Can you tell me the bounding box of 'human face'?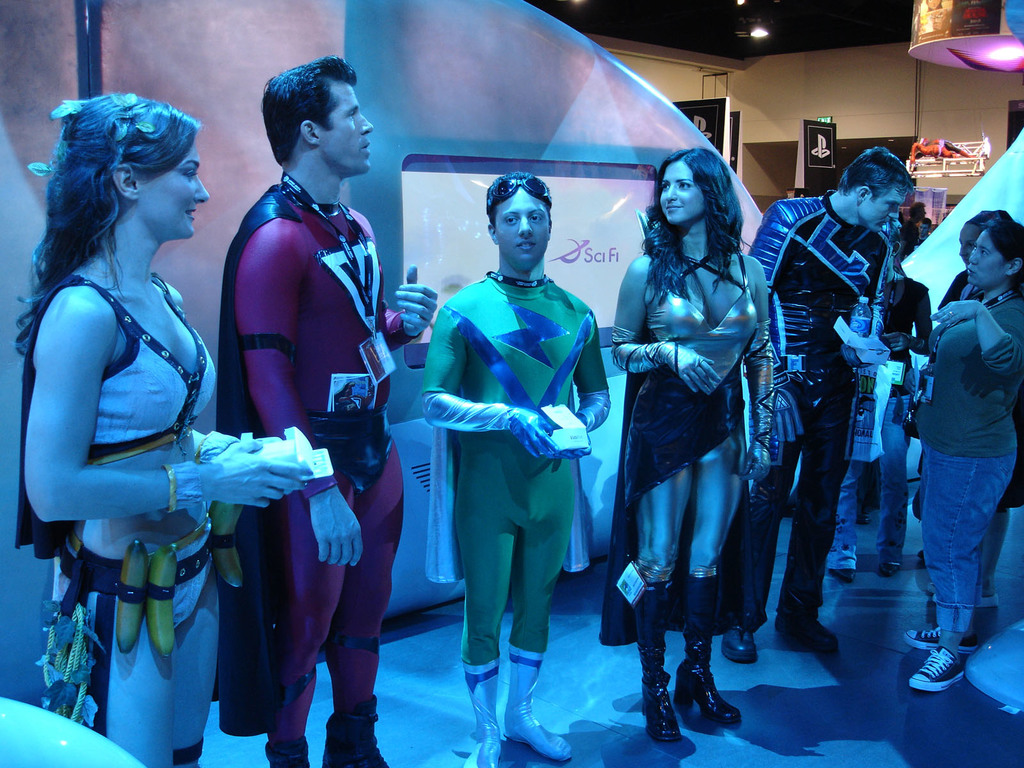
Rect(316, 84, 373, 175).
